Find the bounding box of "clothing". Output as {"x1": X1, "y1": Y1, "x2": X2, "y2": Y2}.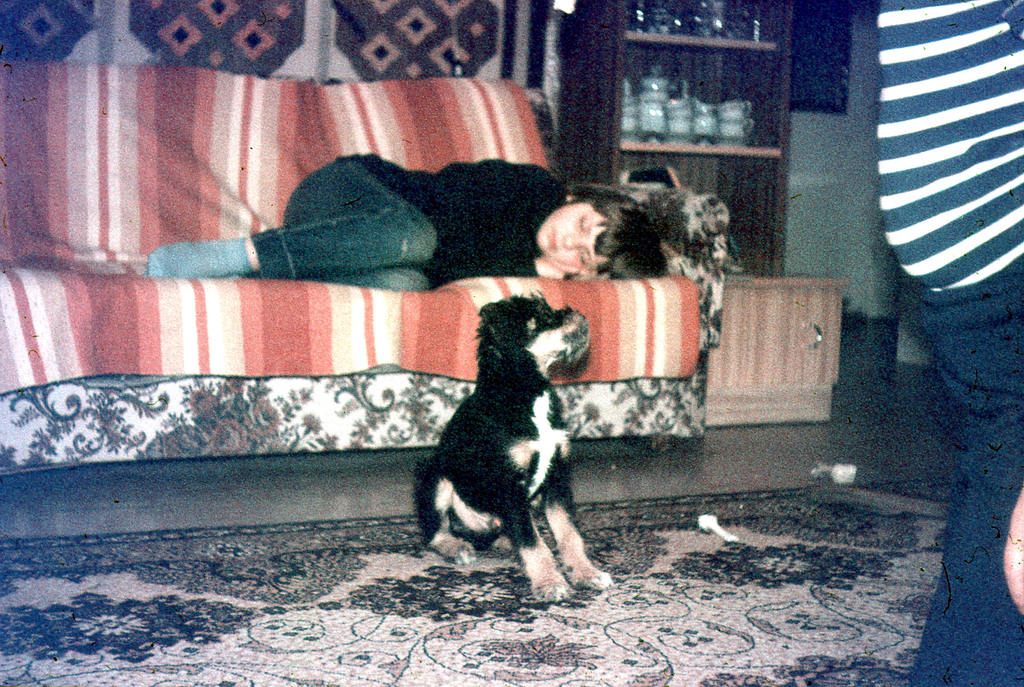
{"x1": 227, "y1": 140, "x2": 568, "y2": 289}.
